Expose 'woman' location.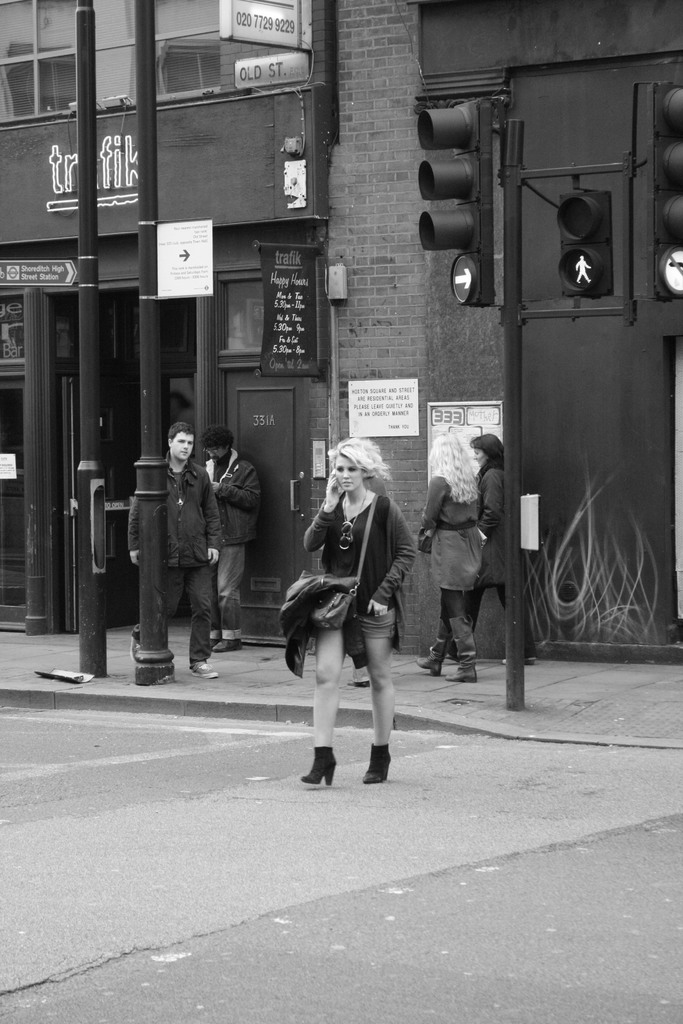
Exposed at crop(454, 430, 548, 669).
